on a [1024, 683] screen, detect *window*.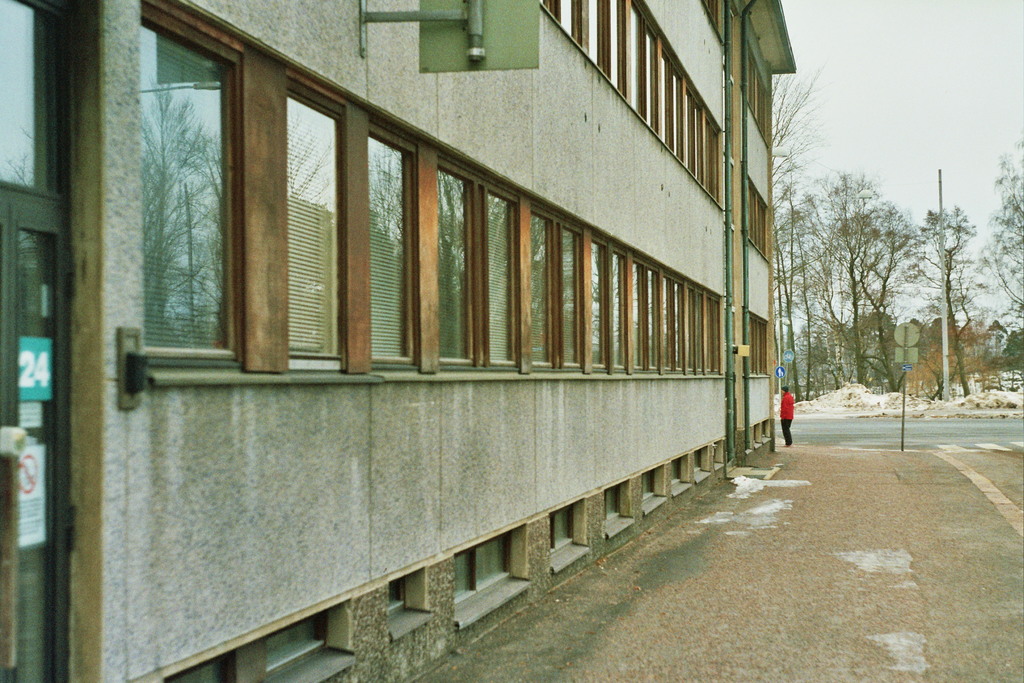
region(650, 37, 675, 155).
